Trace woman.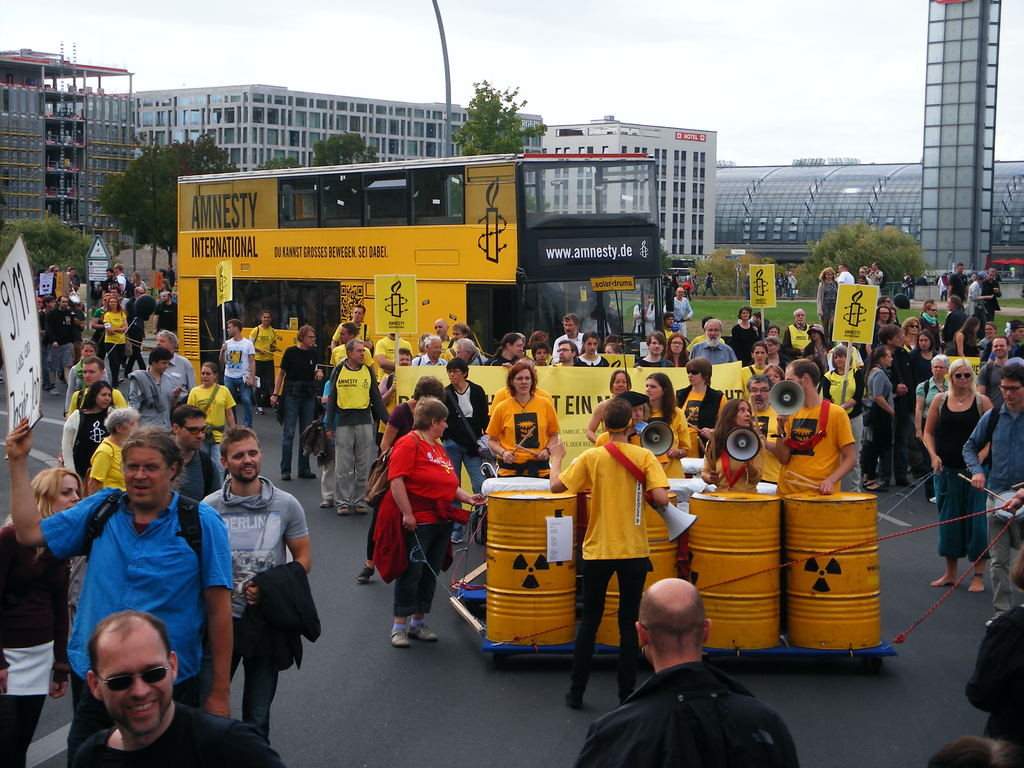
Traced to bbox=(476, 355, 561, 479).
